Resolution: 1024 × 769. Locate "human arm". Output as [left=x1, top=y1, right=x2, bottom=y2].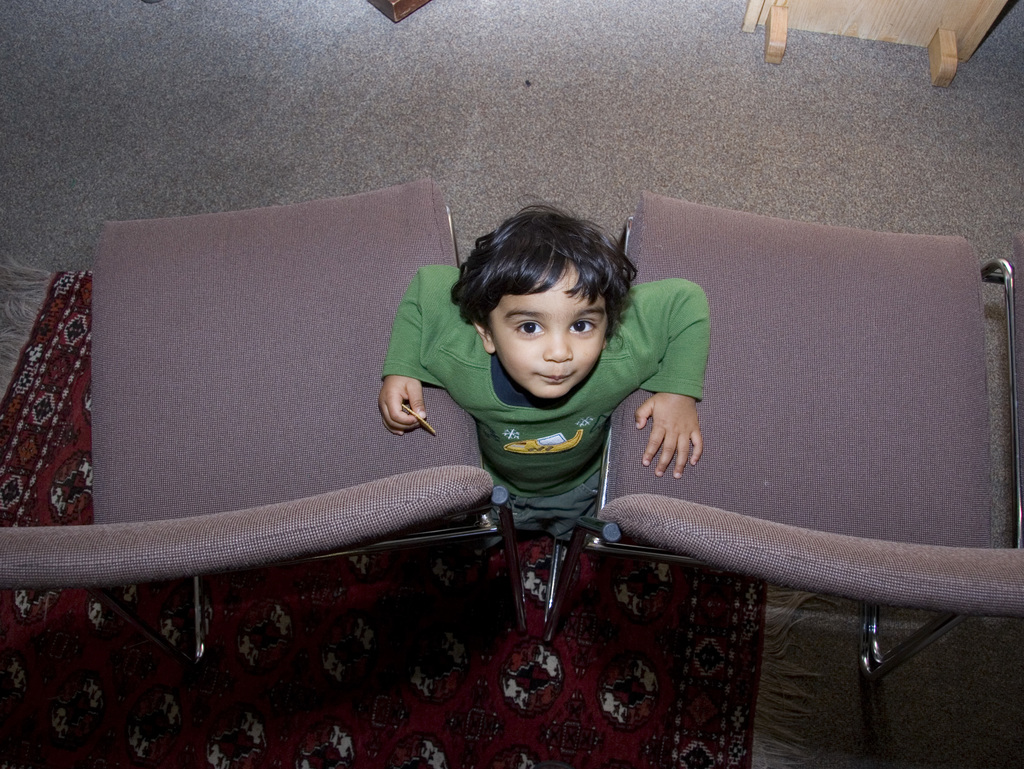
[left=621, top=273, right=697, bottom=476].
